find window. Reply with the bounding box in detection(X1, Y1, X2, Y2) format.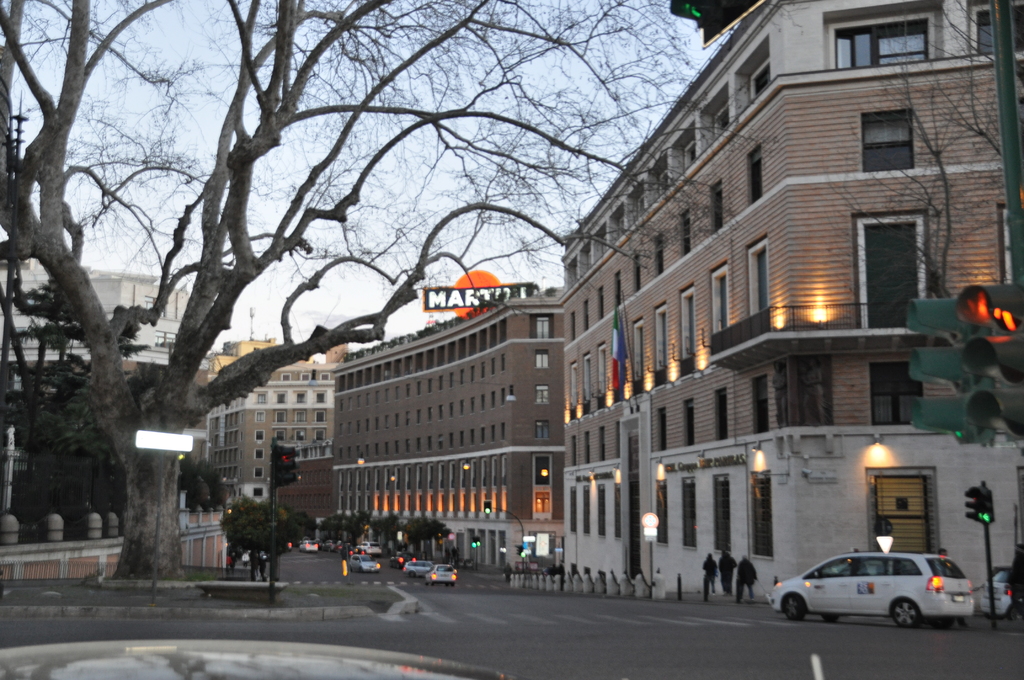
detection(388, 420, 391, 429).
